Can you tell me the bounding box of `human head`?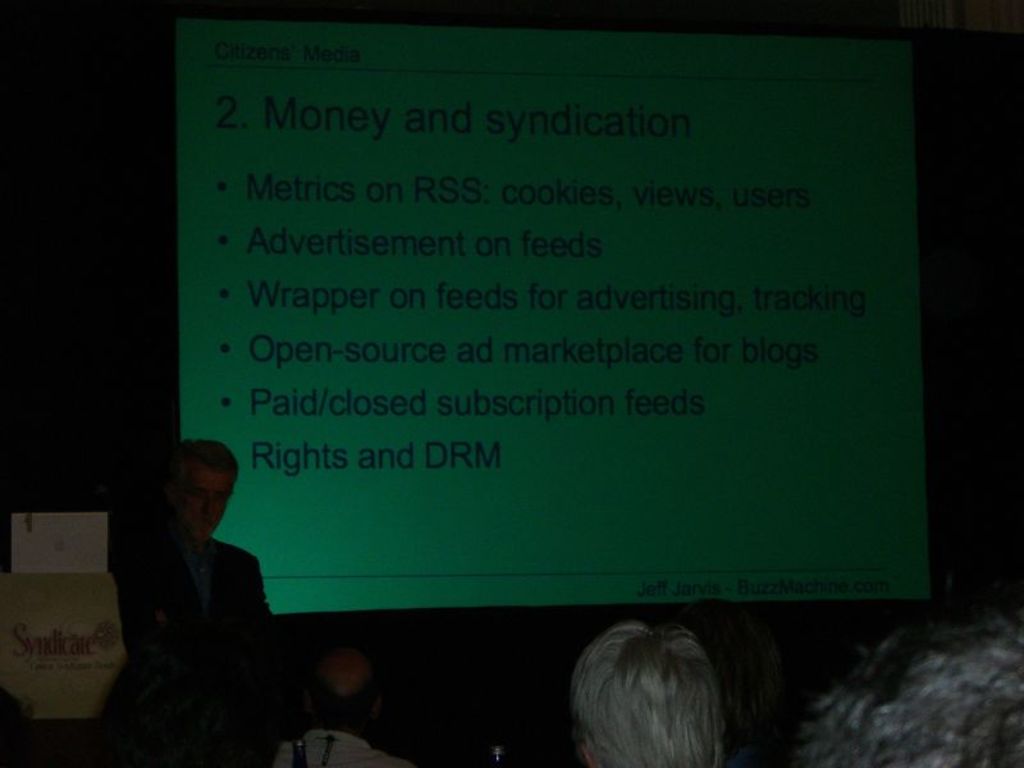
(left=303, top=648, right=372, bottom=730).
